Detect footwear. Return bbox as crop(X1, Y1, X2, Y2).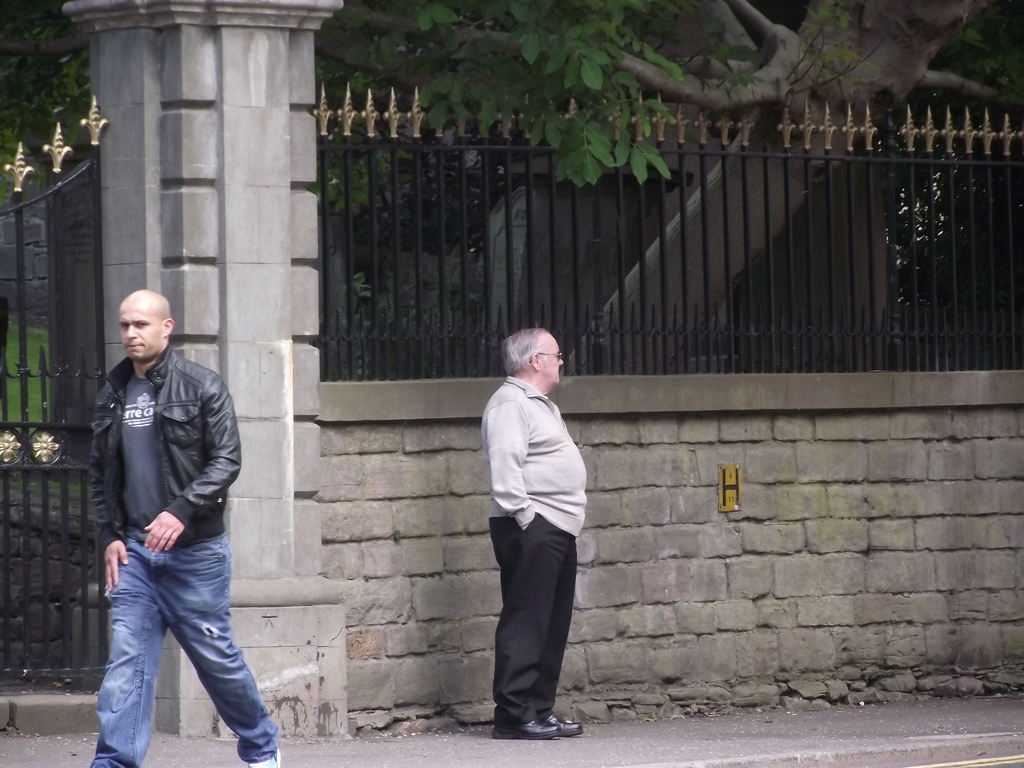
crop(250, 749, 280, 767).
